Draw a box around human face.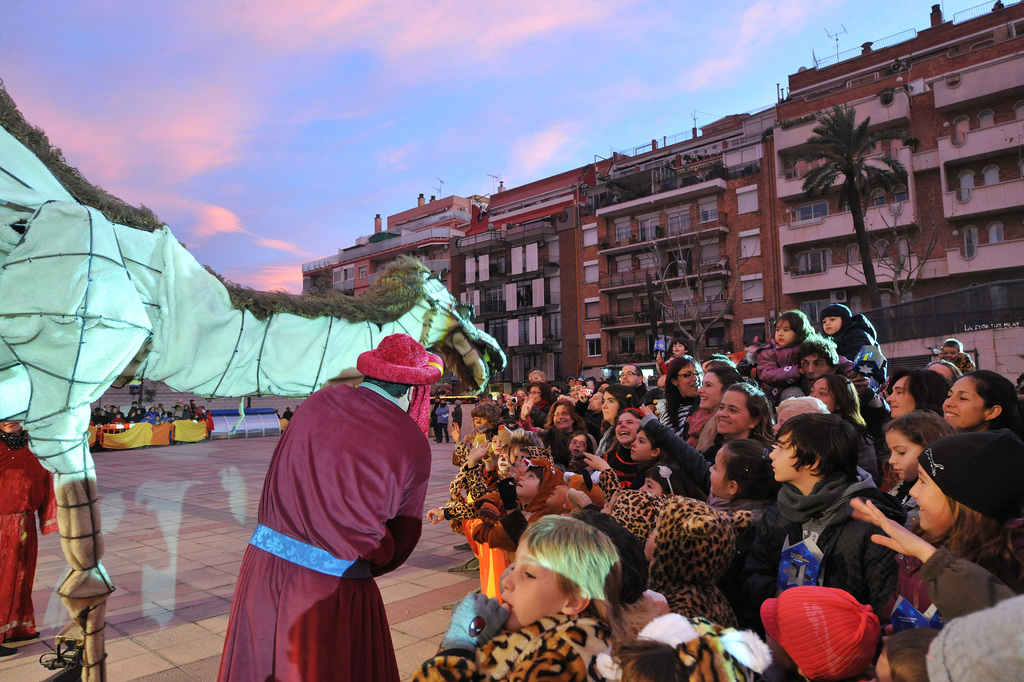
820,317,842,332.
